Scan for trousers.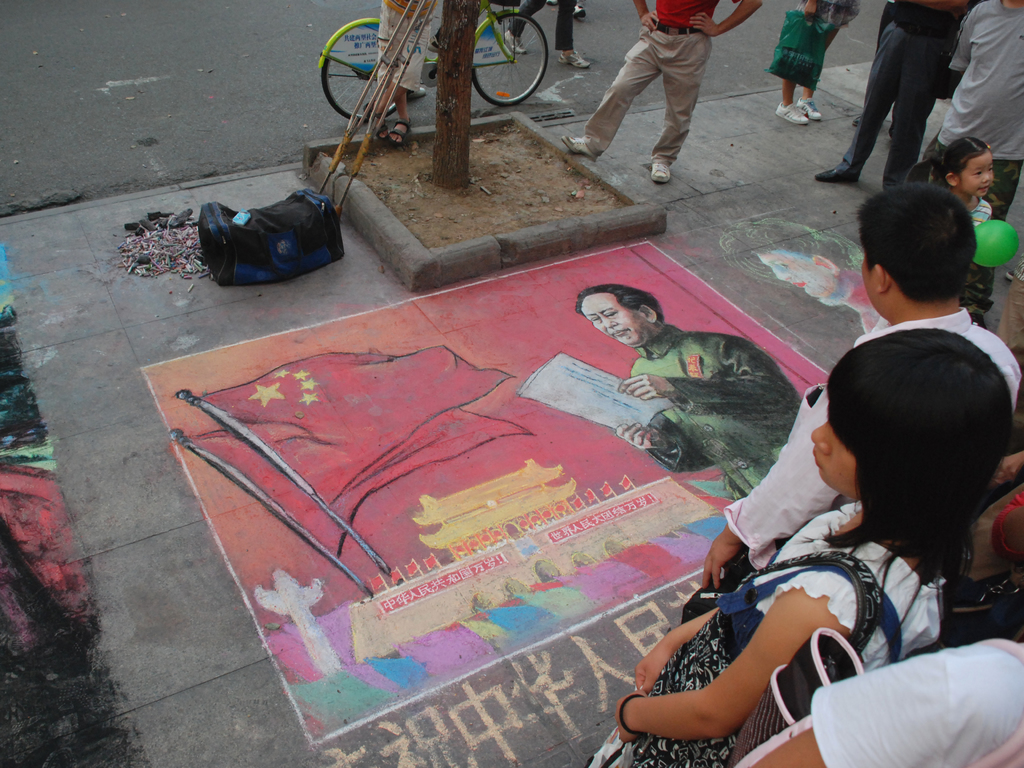
Scan result: crop(584, 20, 738, 161).
